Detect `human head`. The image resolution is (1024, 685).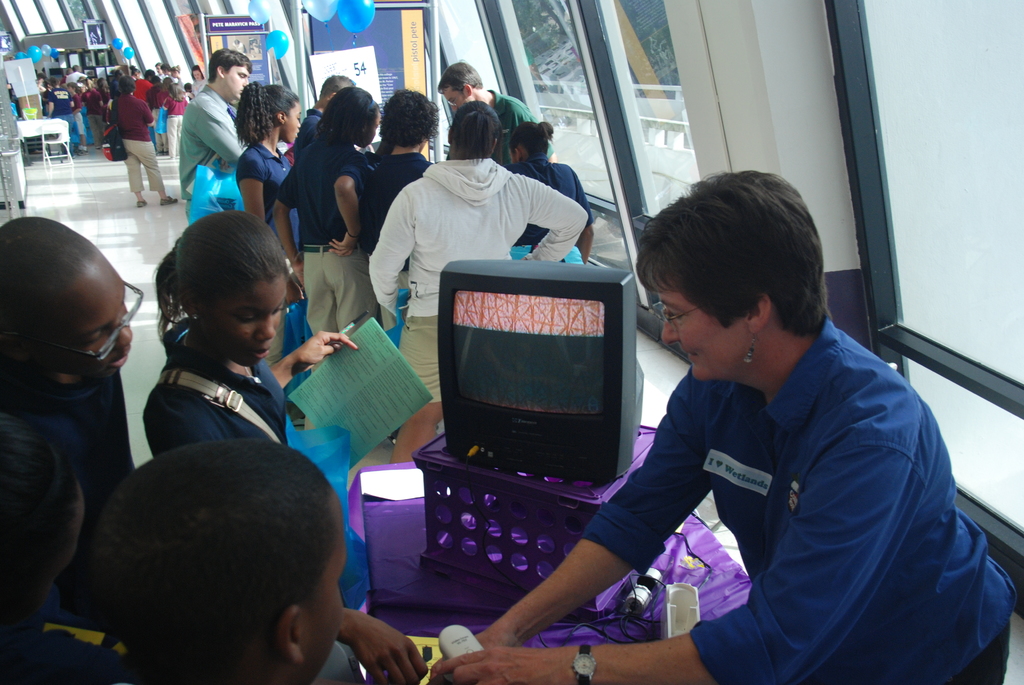
[241, 79, 300, 144].
